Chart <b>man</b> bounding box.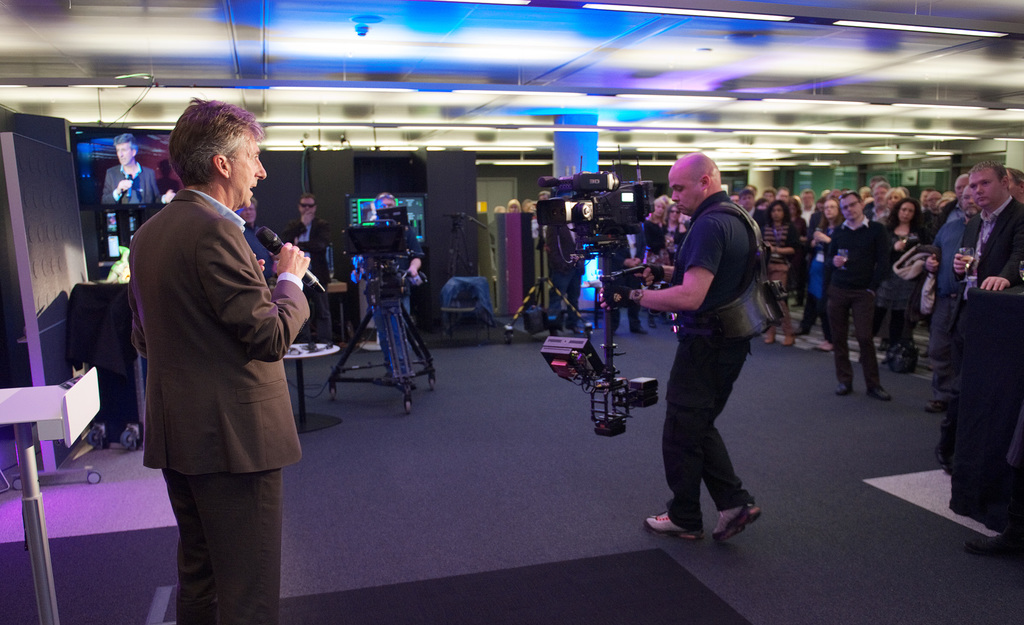
Charted: pyautogui.locateOnScreen(278, 191, 345, 359).
